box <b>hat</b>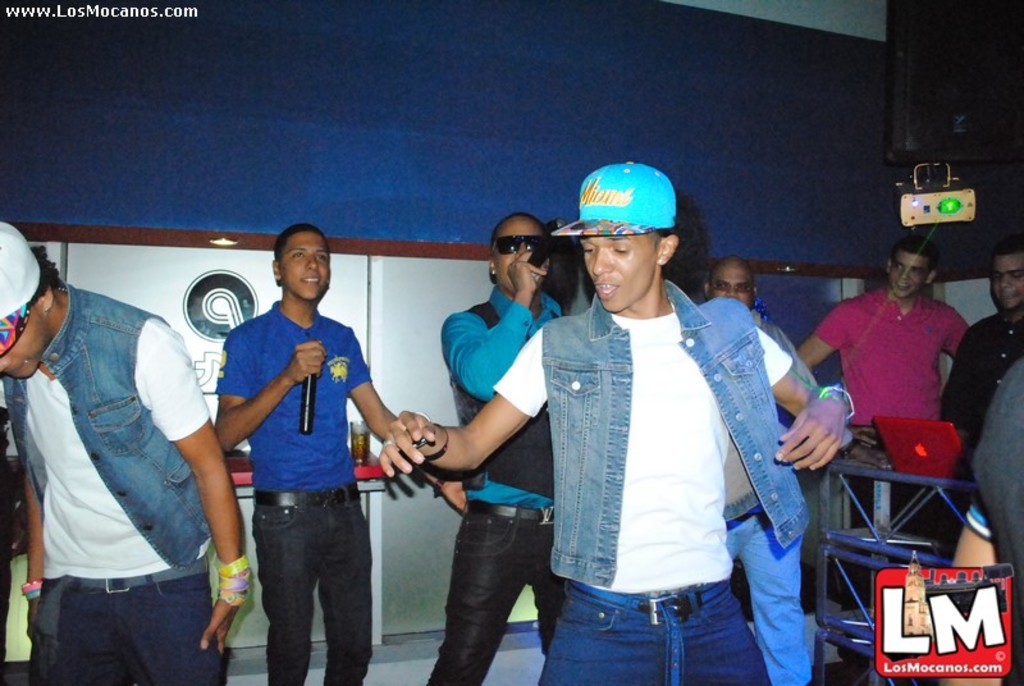
{"x1": 553, "y1": 163, "x2": 676, "y2": 235}
